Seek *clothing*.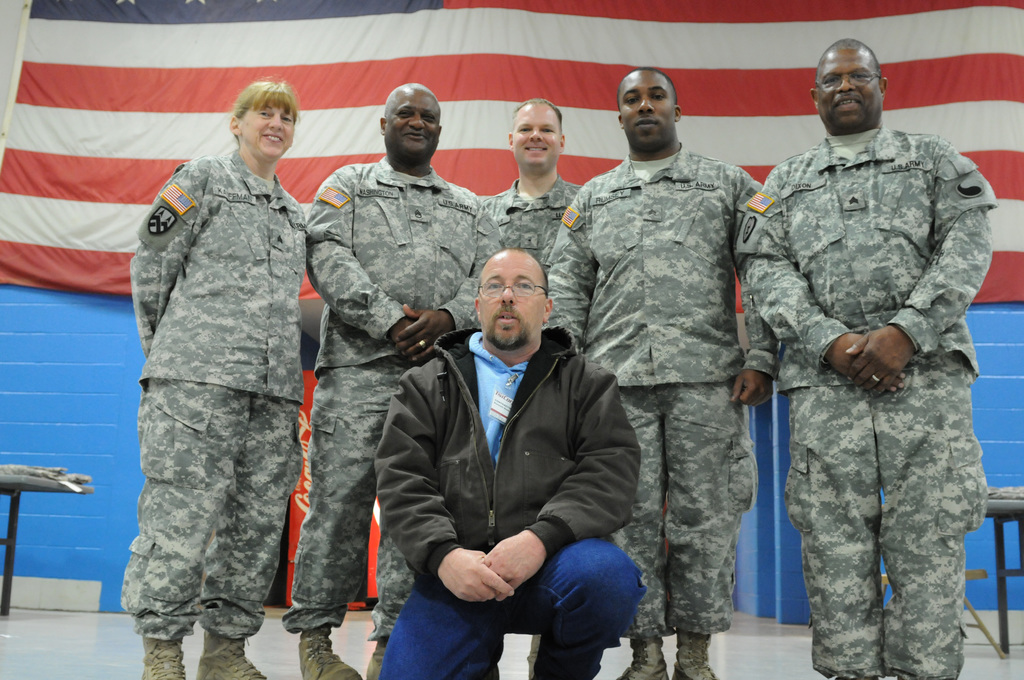
bbox=[474, 180, 582, 263].
